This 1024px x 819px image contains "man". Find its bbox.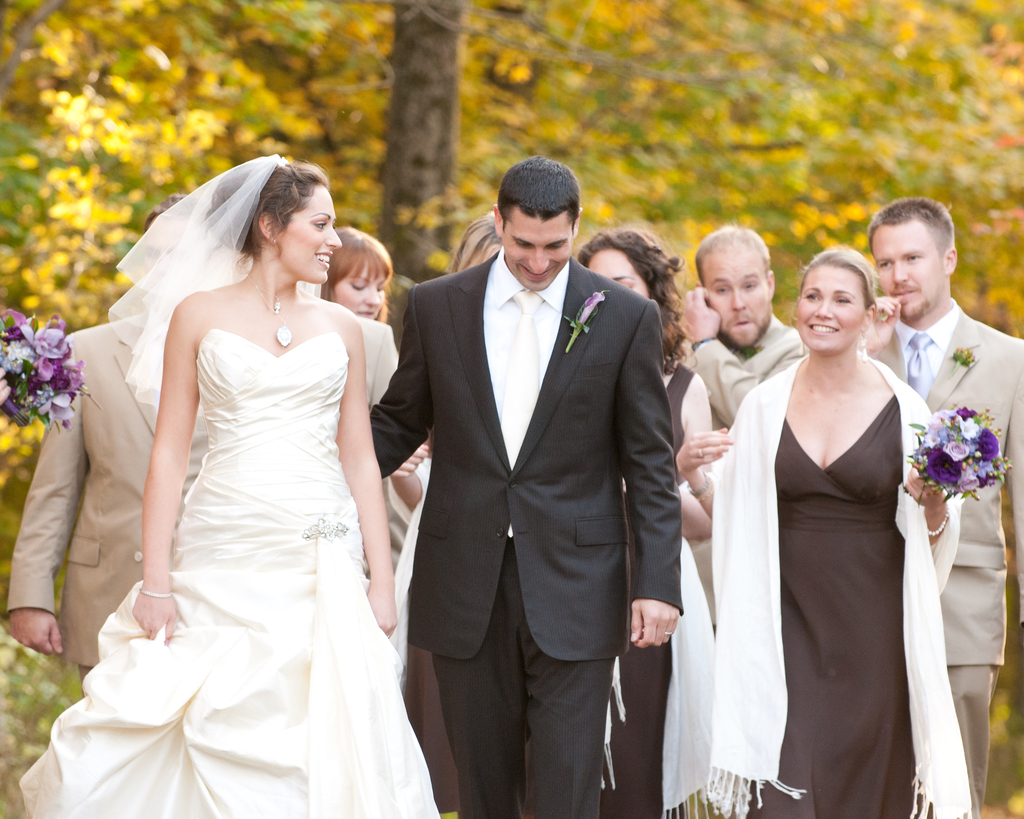
(x1=683, y1=222, x2=810, y2=460).
